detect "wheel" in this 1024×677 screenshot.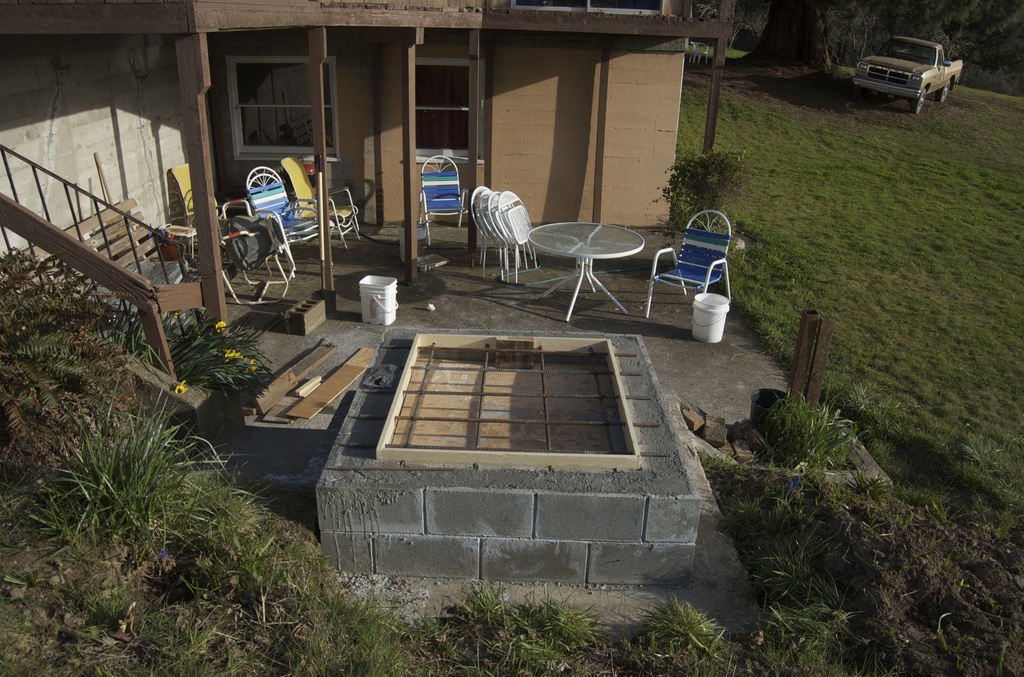
Detection: locate(935, 81, 951, 102).
